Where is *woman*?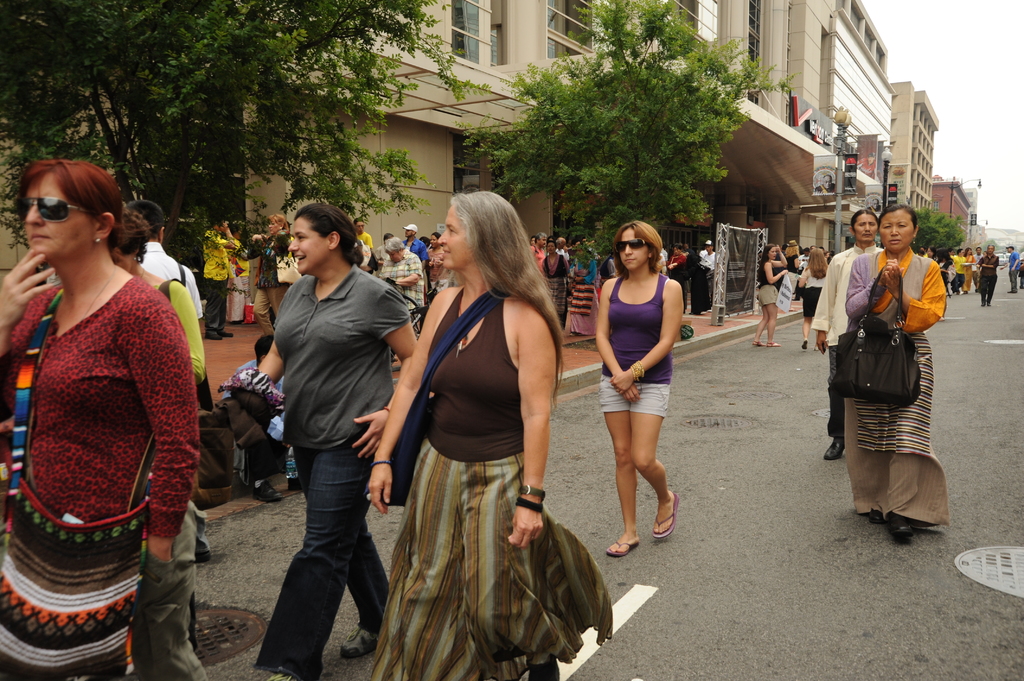
(783,238,804,298).
